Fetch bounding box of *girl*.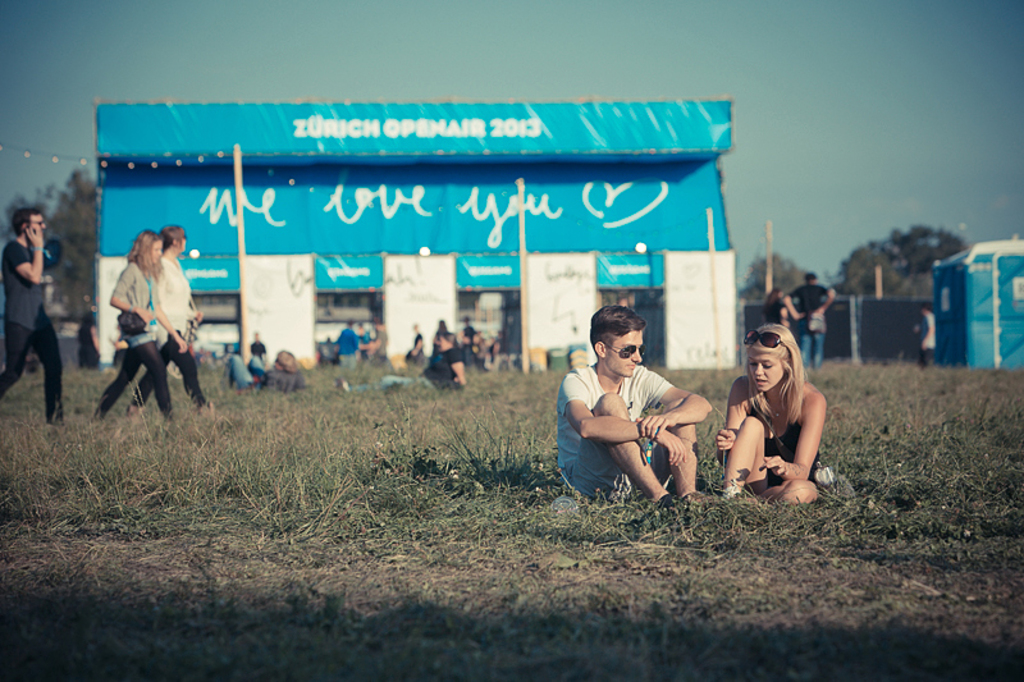
Bbox: <bbox>712, 325, 827, 503</bbox>.
